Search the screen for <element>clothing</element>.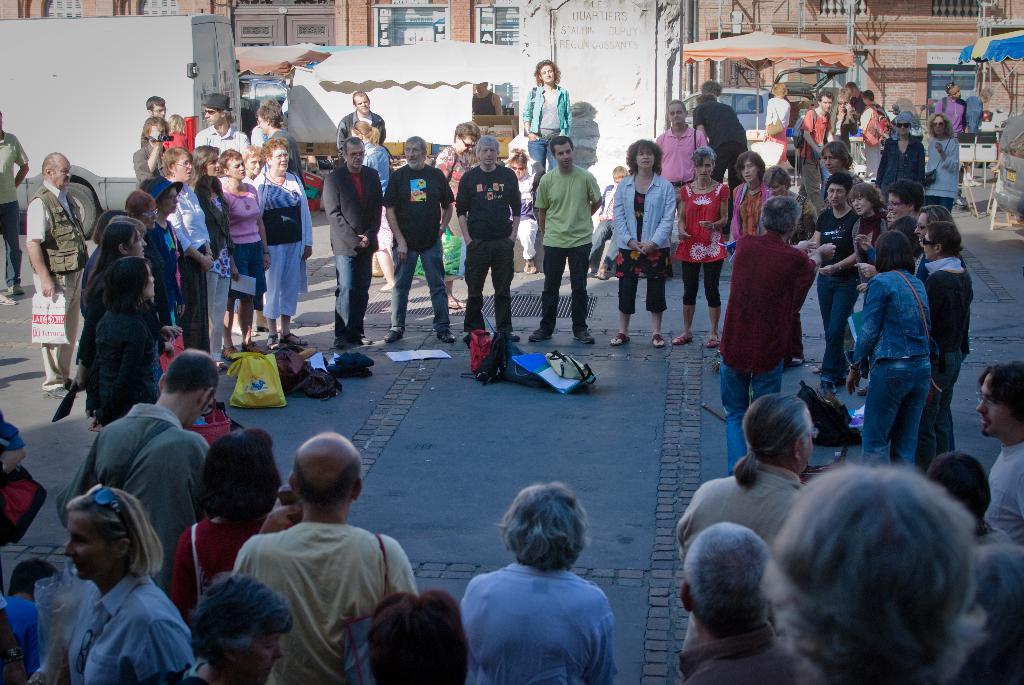
Found at [166,132,192,153].
